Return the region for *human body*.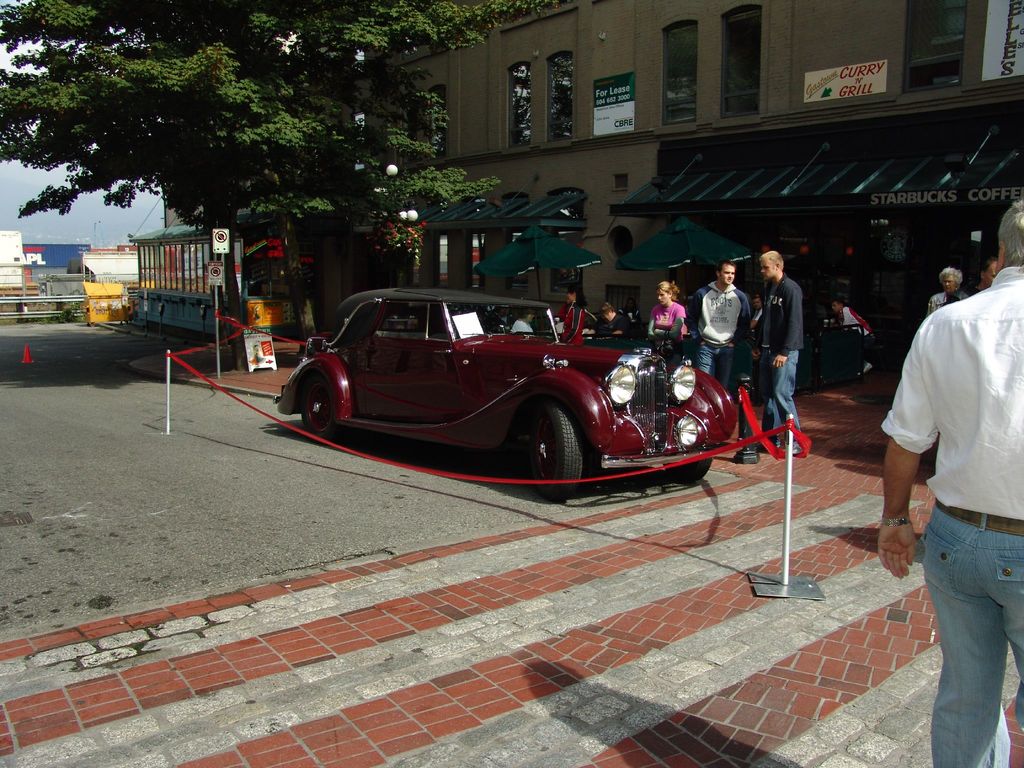
[733,246,819,458].
